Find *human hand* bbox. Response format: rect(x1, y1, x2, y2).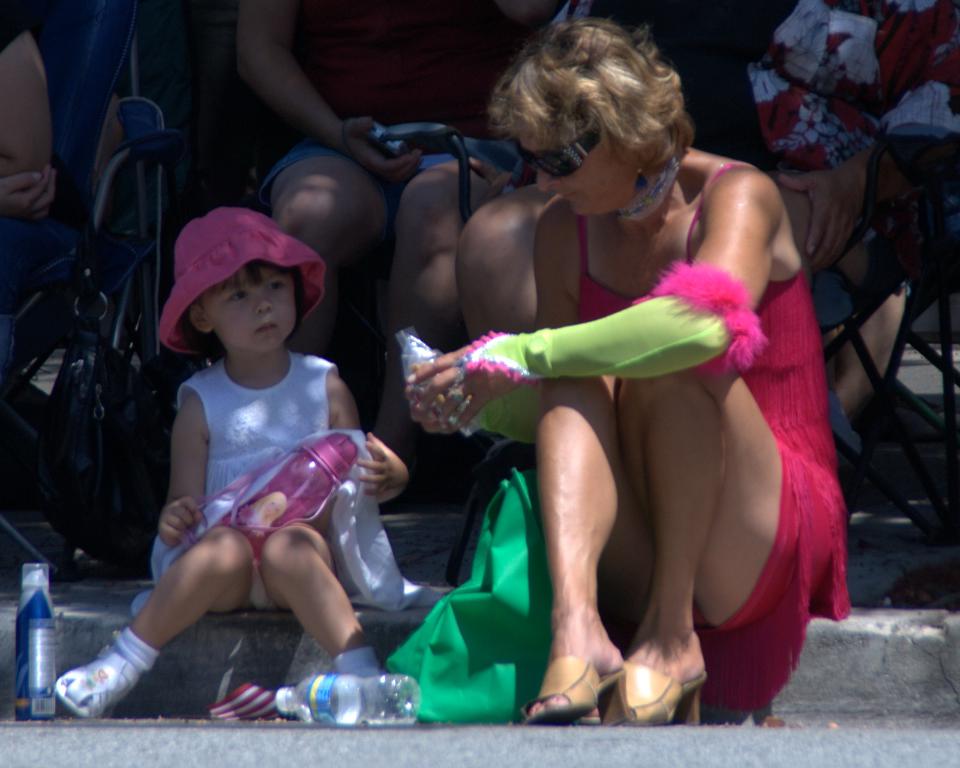
rect(469, 157, 517, 199).
